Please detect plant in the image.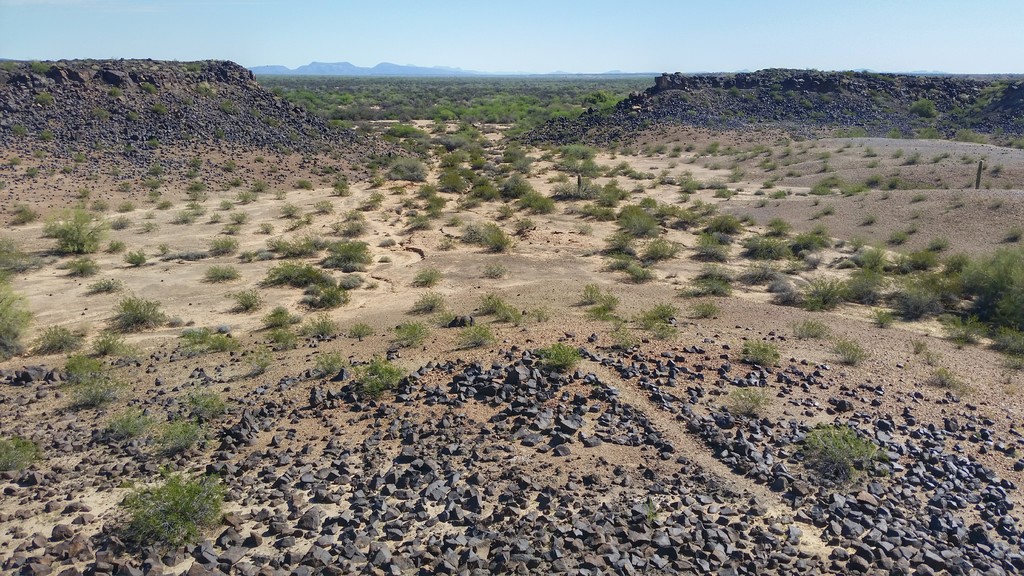
(840, 266, 892, 304).
